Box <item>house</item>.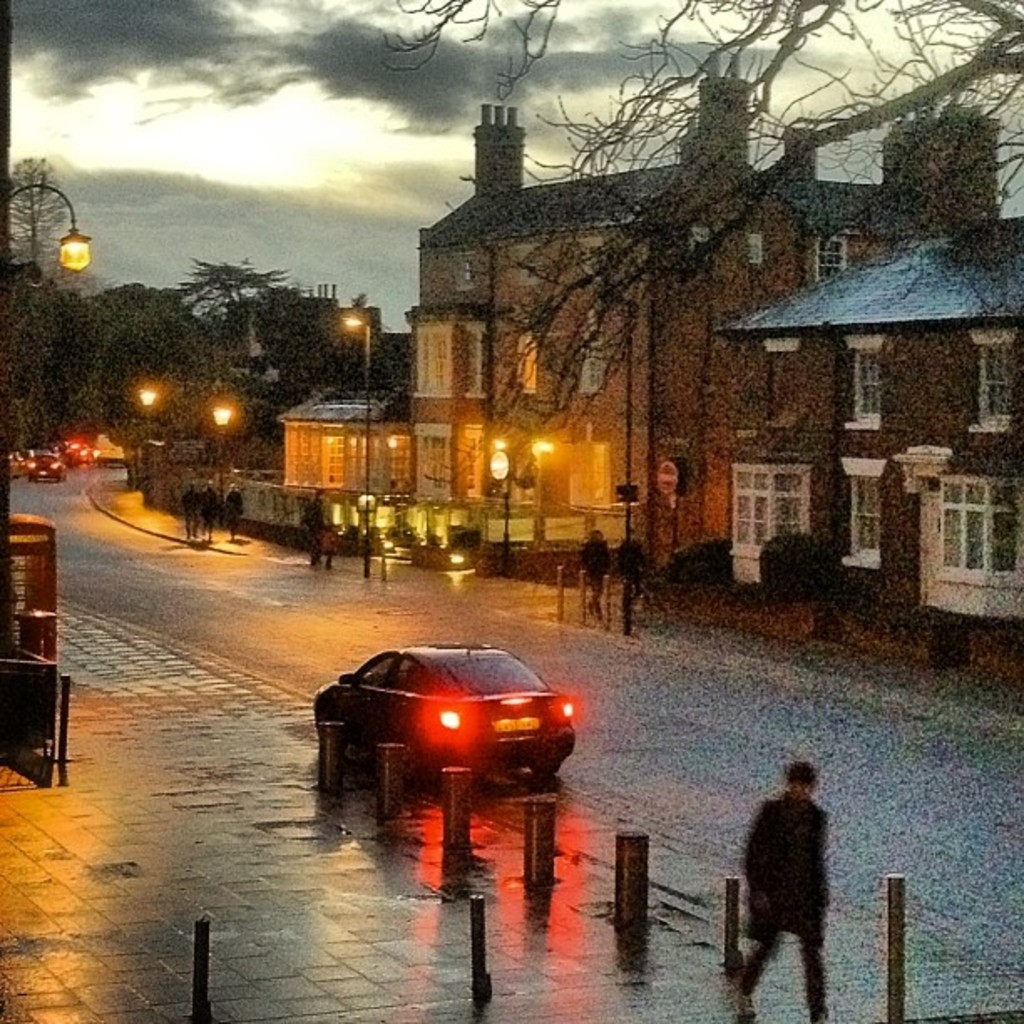
bbox(723, 214, 1019, 614).
